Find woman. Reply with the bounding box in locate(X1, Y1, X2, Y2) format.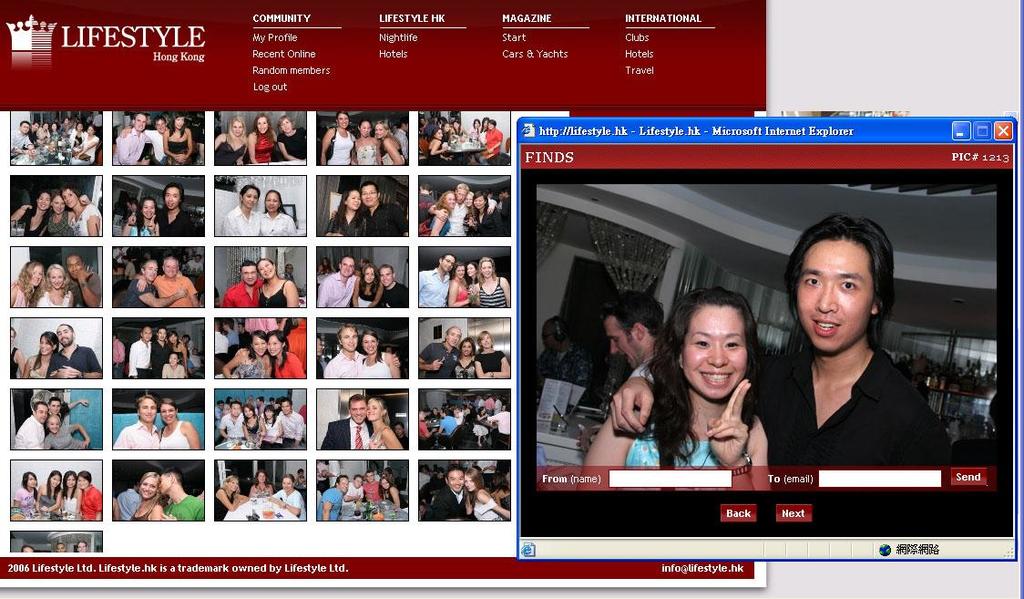
locate(448, 266, 472, 306).
